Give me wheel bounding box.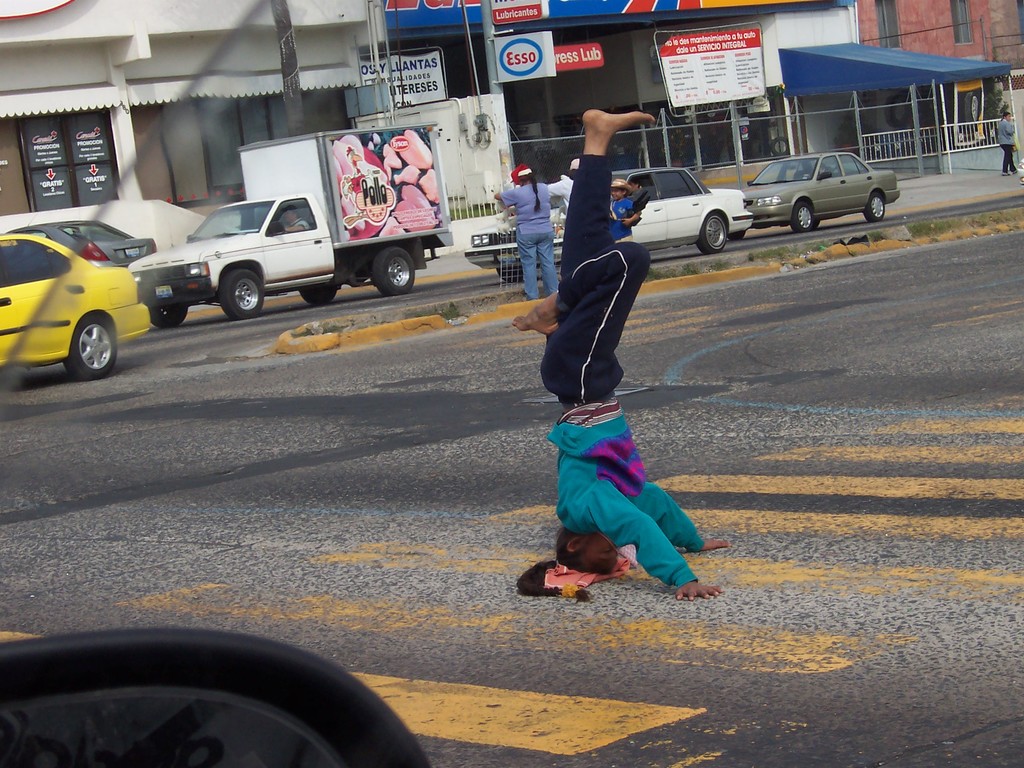
select_region(866, 190, 886, 223).
